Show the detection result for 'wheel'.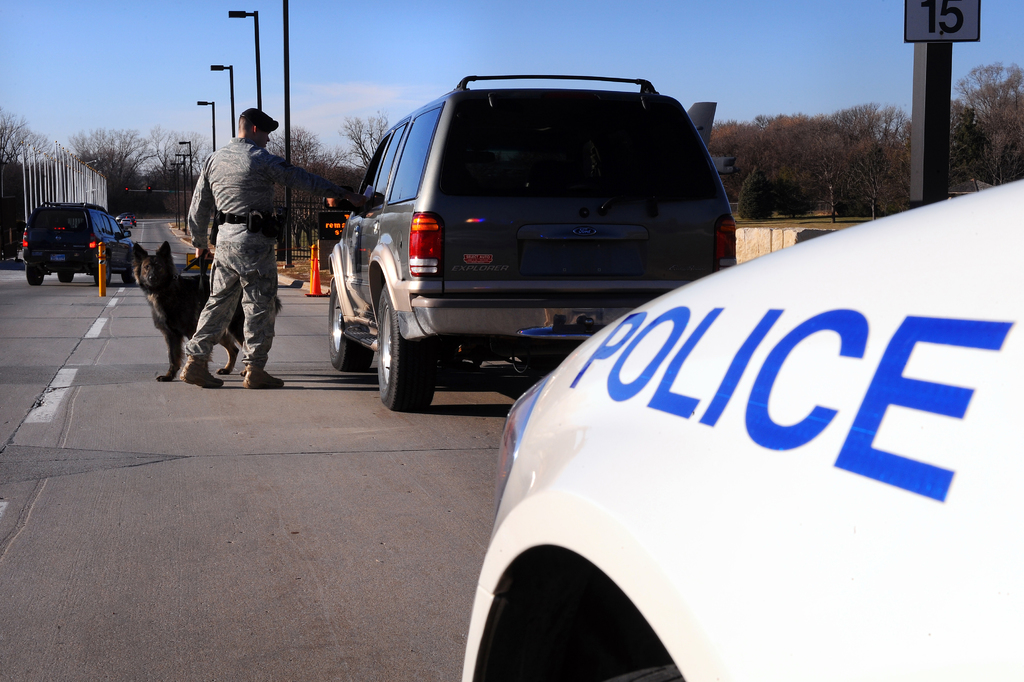
27 267 42 286.
